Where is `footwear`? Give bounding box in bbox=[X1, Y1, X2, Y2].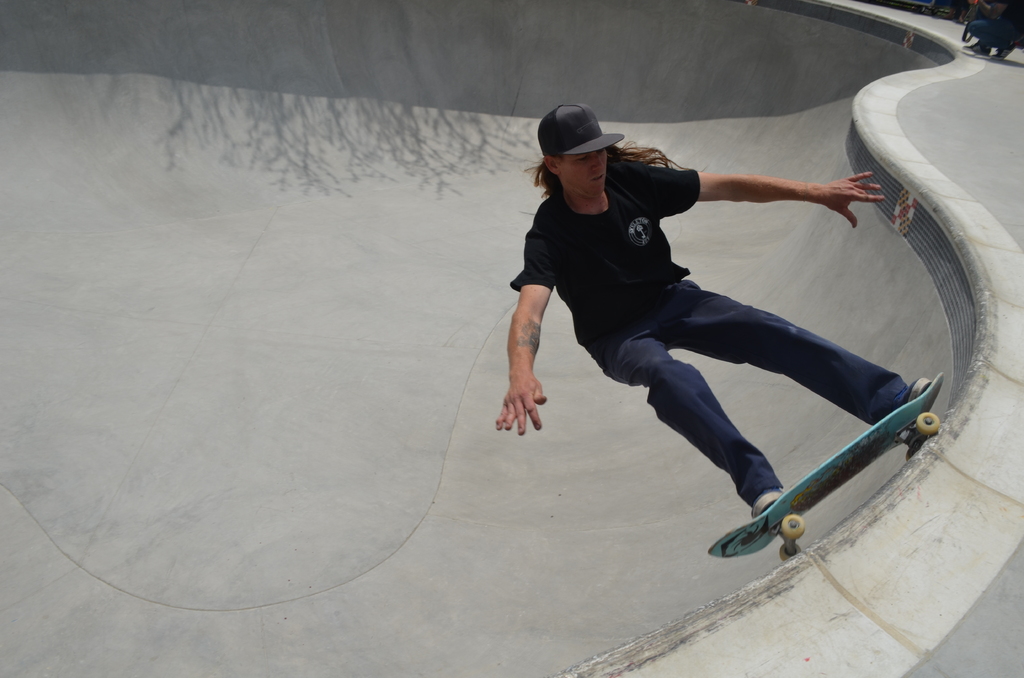
bbox=[897, 370, 931, 403].
